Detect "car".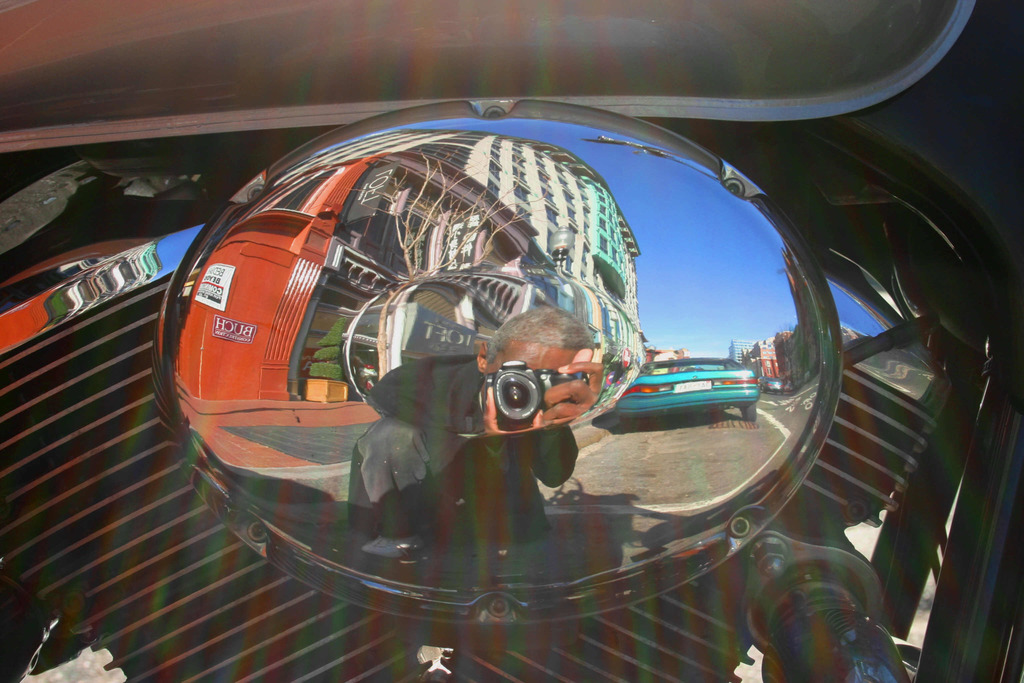
Detected at (x1=0, y1=0, x2=1023, y2=682).
